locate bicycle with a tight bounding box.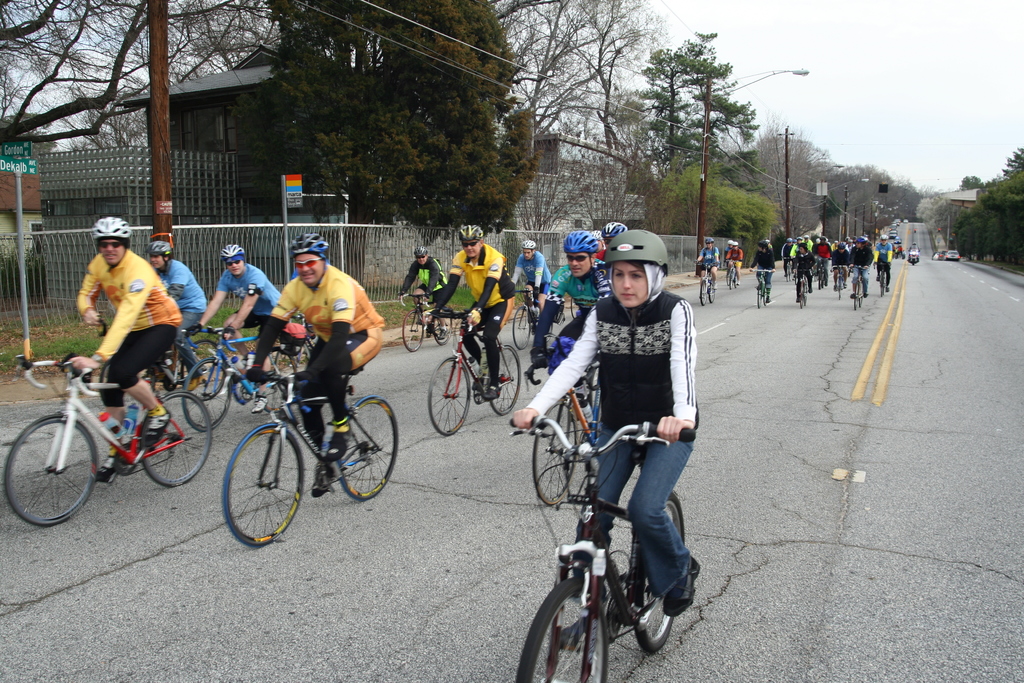
locate(429, 310, 534, 439).
